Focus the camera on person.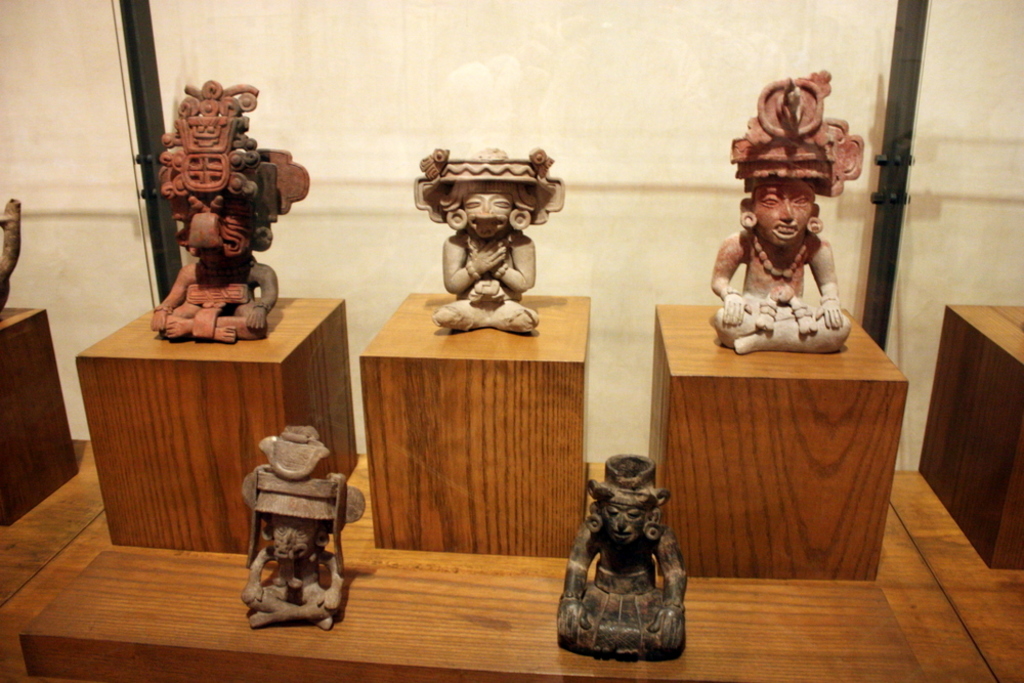
Focus region: [left=713, top=181, right=850, bottom=353].
